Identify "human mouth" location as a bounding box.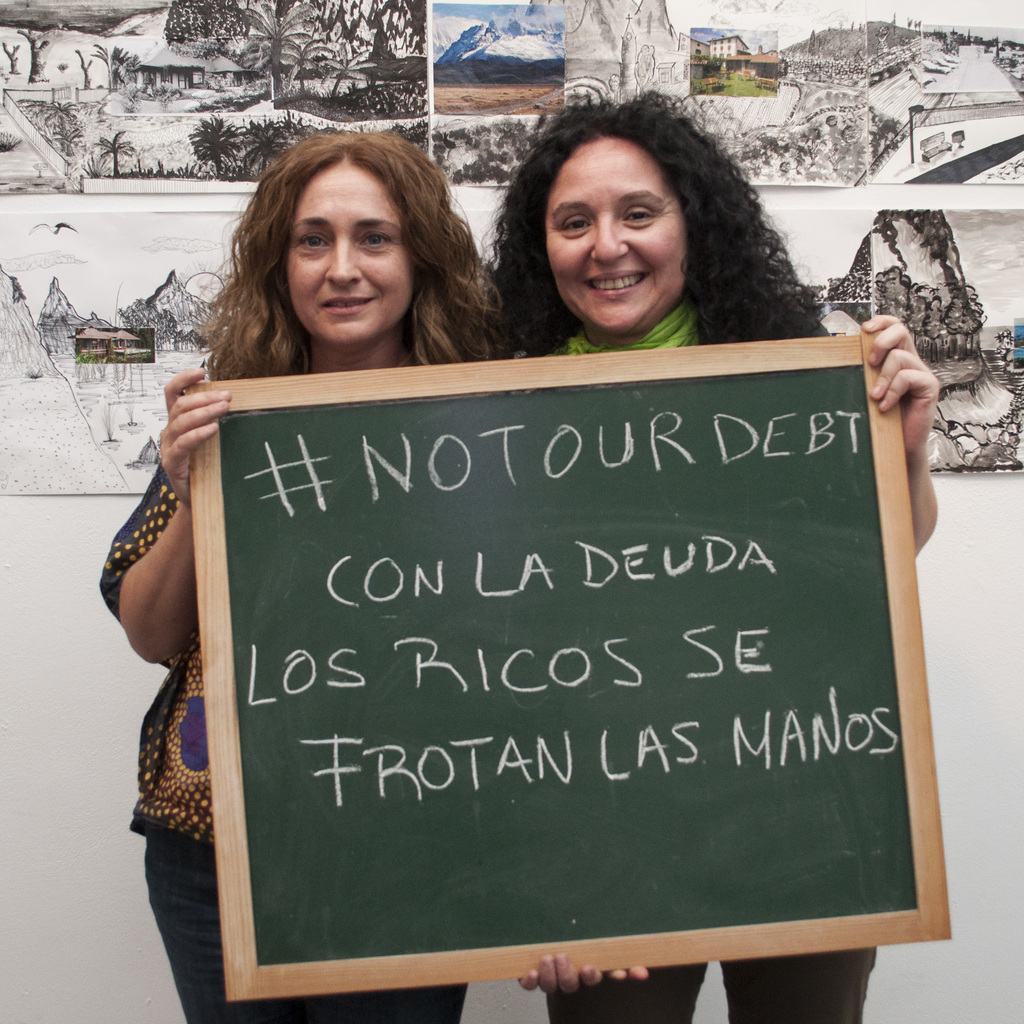
(588,272,649,300).
